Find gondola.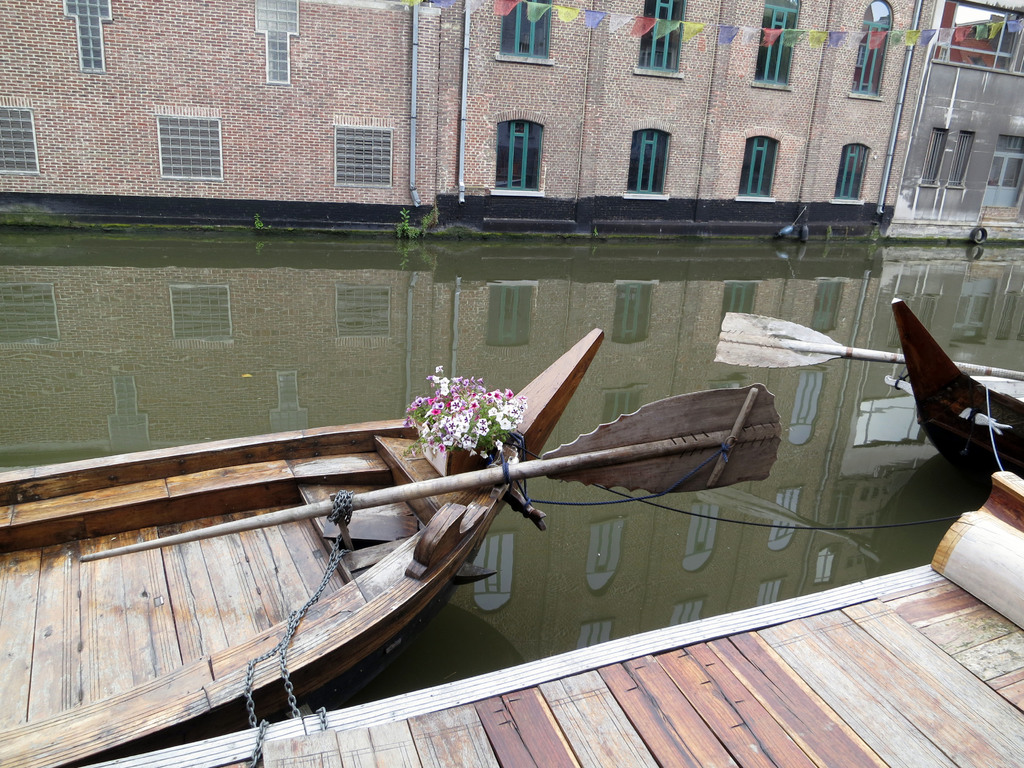
x1=705 y1=290 x2=1023 y2=494.
